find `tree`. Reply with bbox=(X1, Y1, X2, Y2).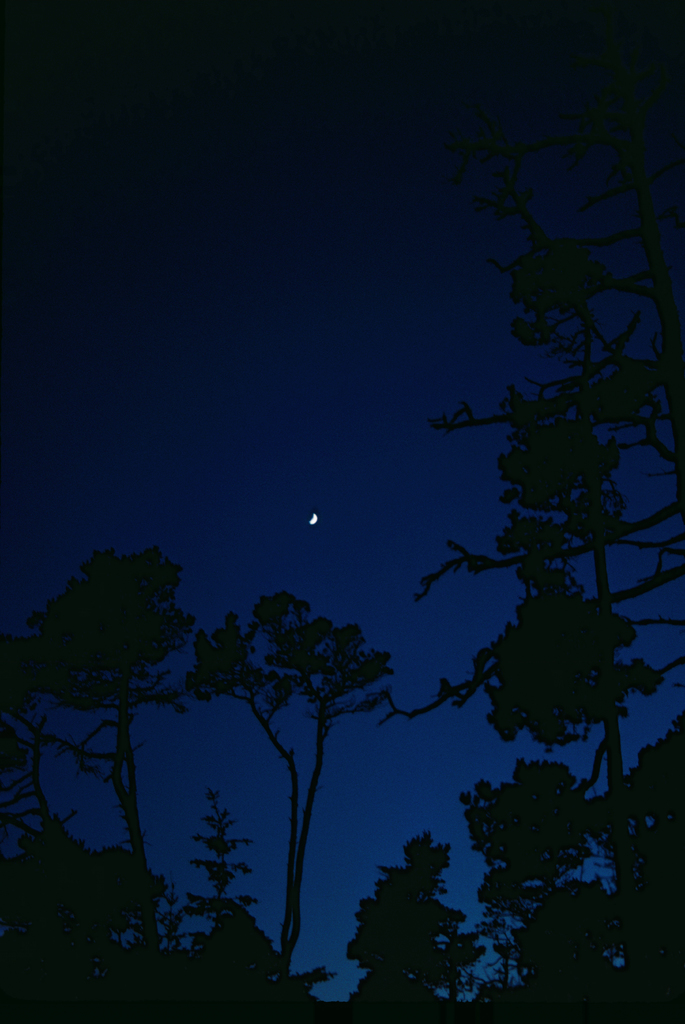
bbox=(329, 824, 488, 1023).
